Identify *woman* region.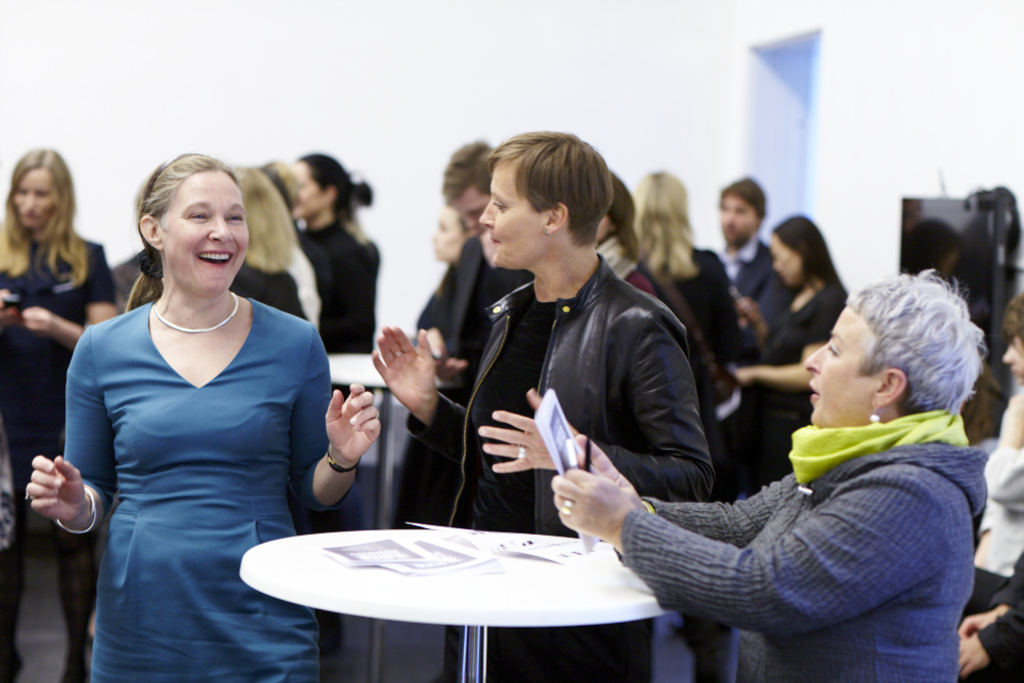
Region: x1=595 y1=168 x2=657 y2=296.
